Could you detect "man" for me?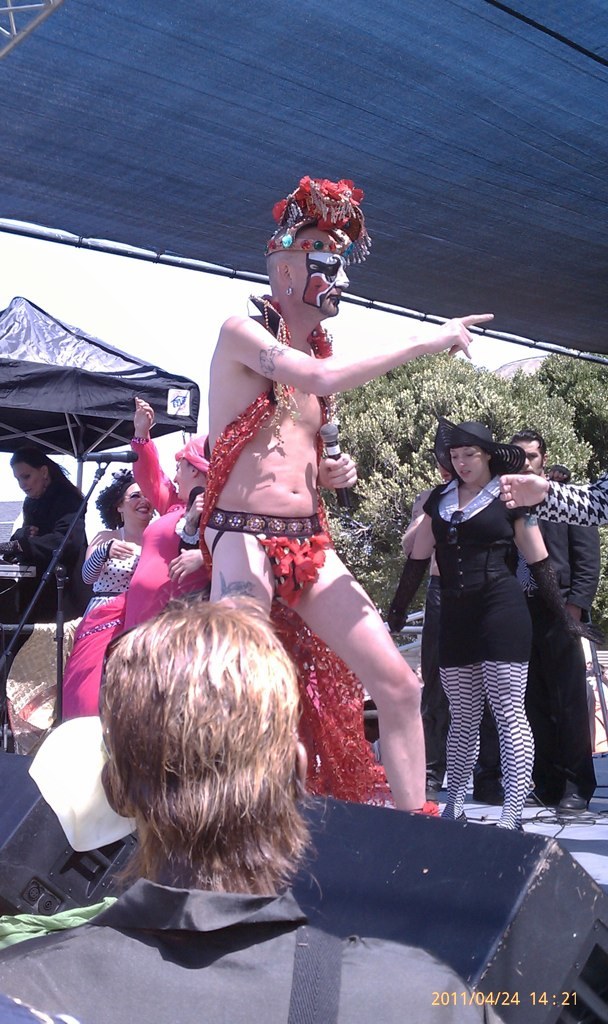
Detection result: [left=509, top=430, right=601, bottom=817].
